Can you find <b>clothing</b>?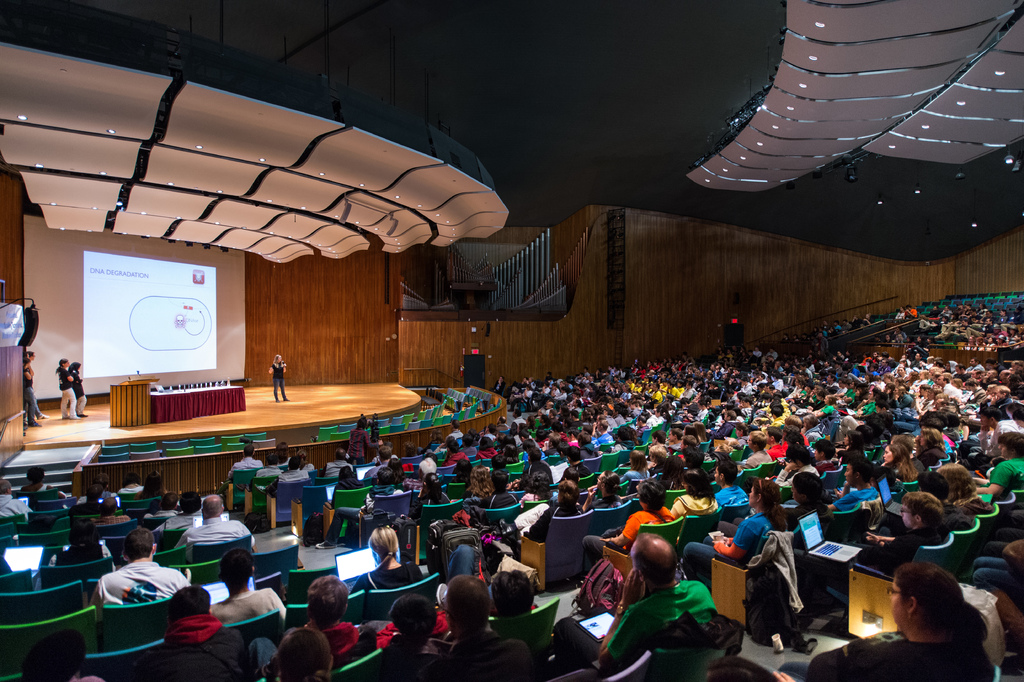
Yes, bounding box: (724,472,753,511).
